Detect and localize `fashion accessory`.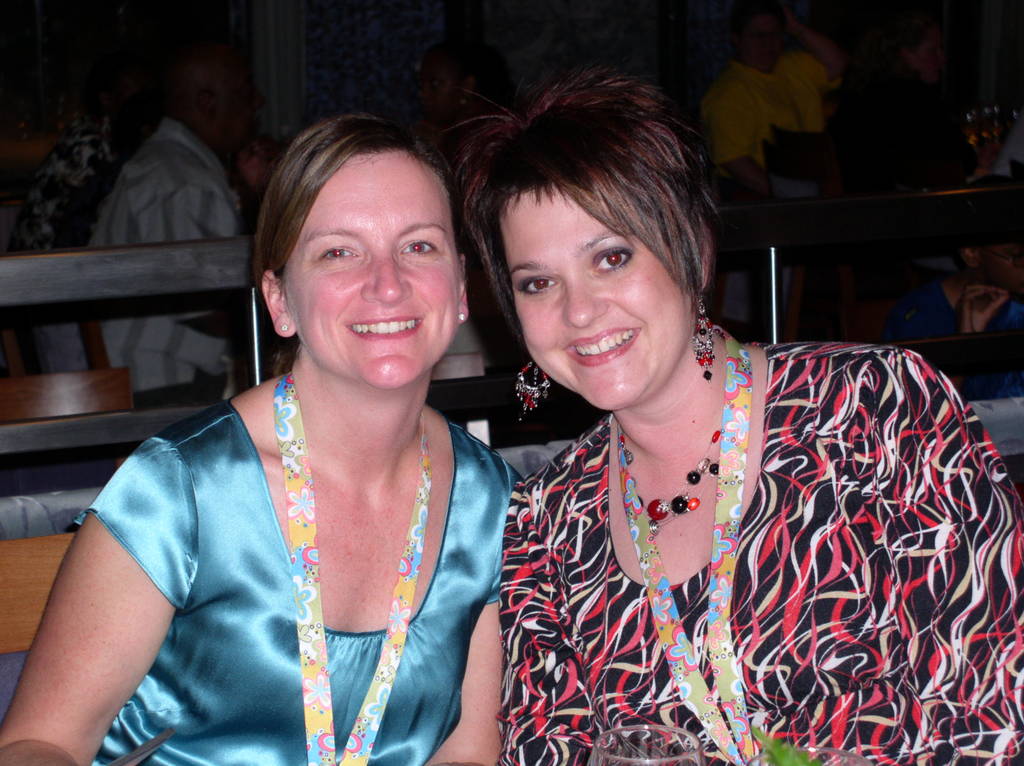
Localized at [x1=692, y1=287, x2=715, y2=375].
